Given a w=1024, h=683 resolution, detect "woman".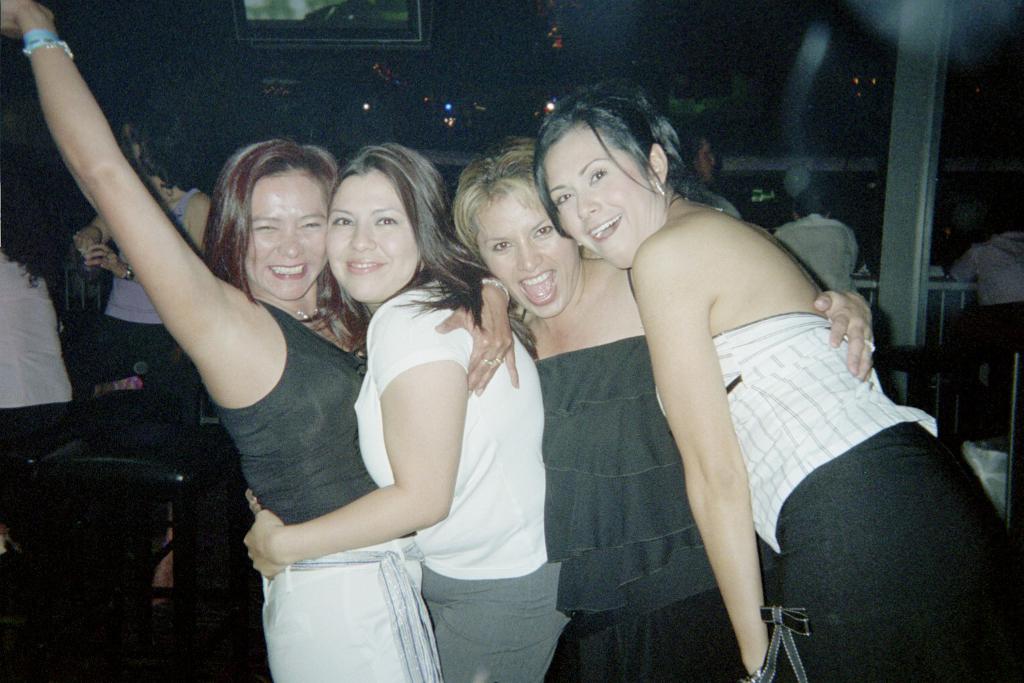
531,75,1023,682.
